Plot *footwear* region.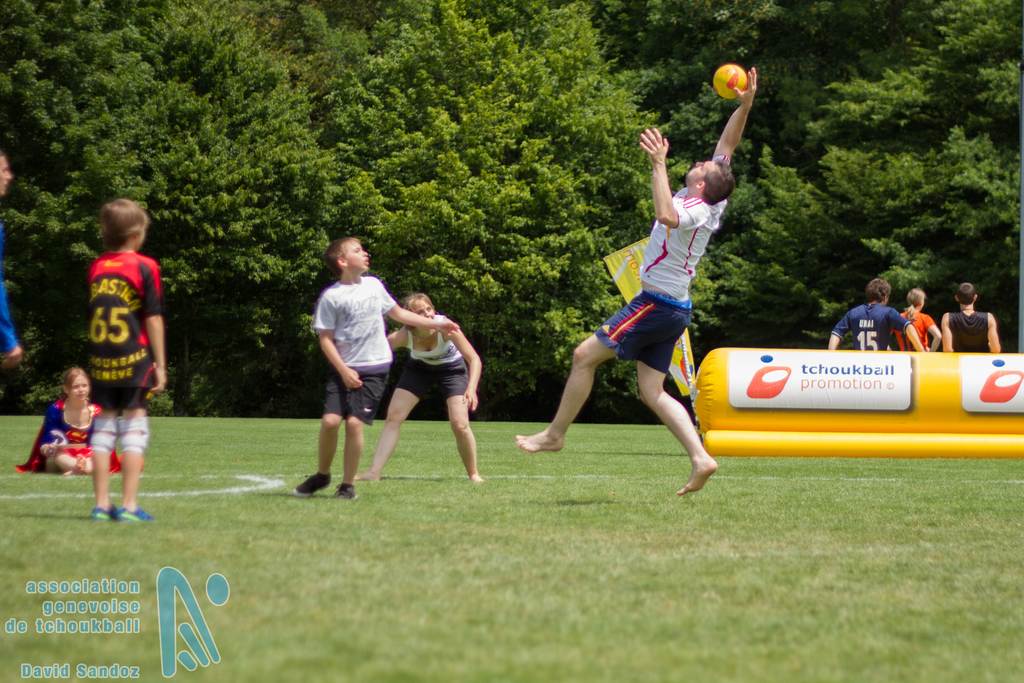
Plotted at [97, 504, 120, 522].
